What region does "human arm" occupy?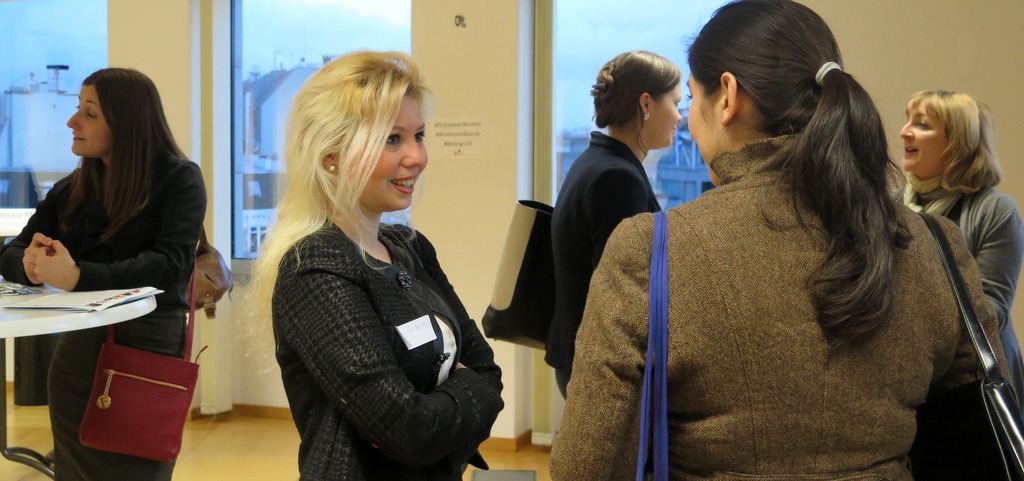
0, 185, 58, 287.
